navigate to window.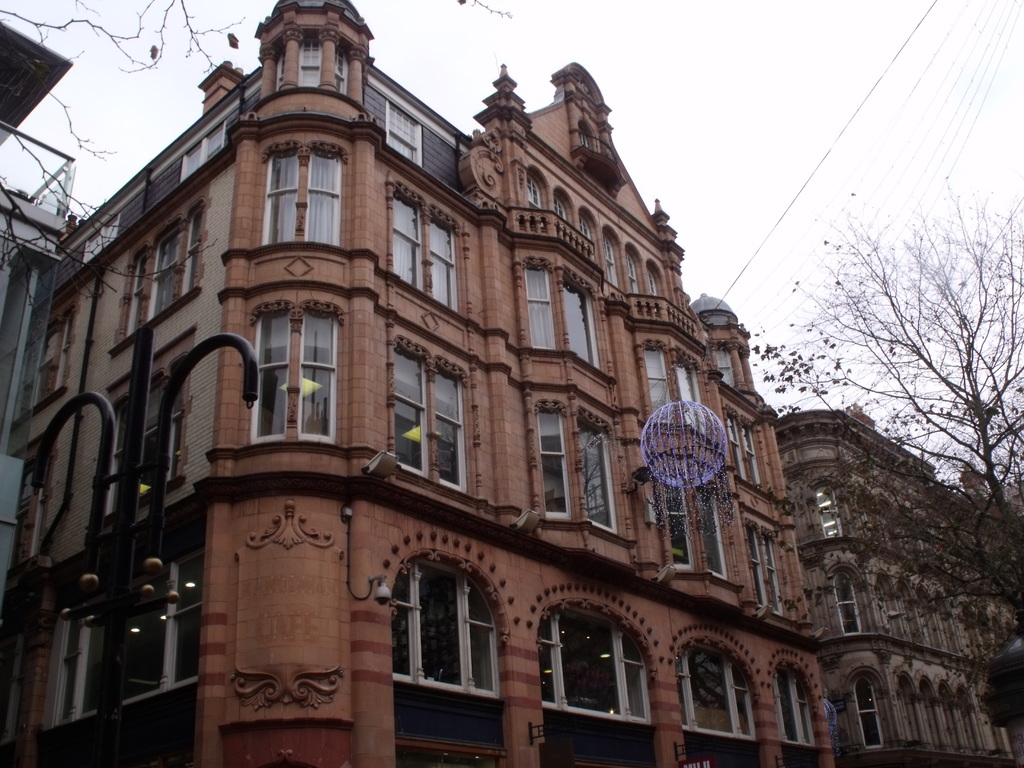
Navigation target: 390 192 460 309.
